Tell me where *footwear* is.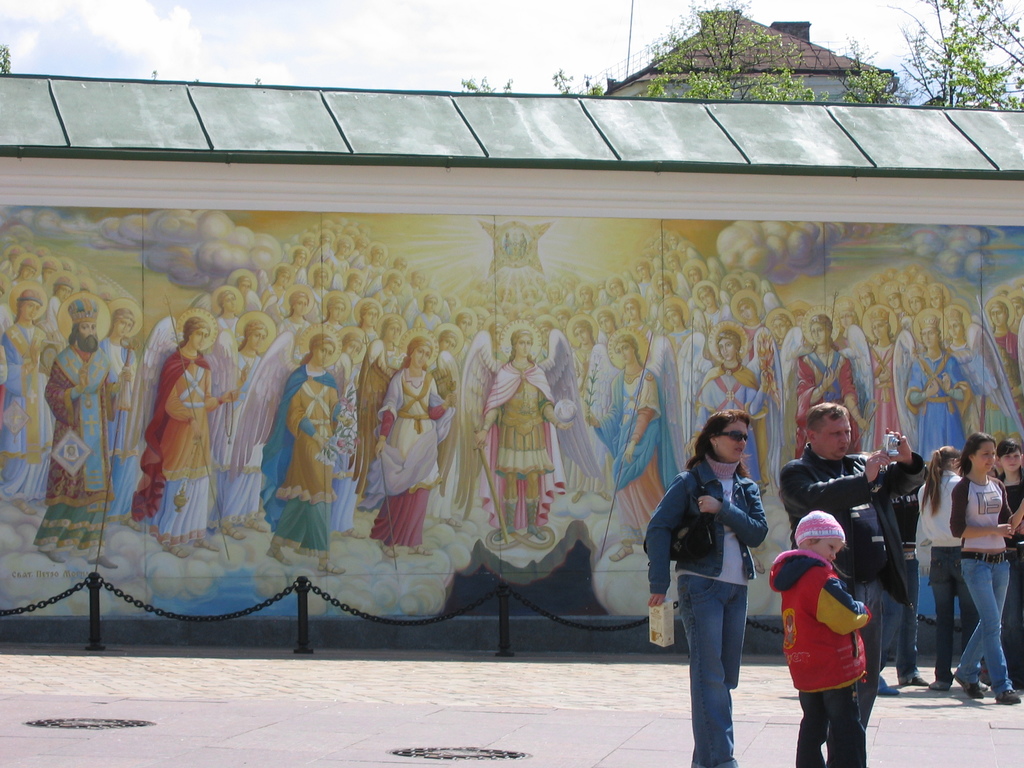
*footwear* is at bbox=[996, 688, 1023, 704].
